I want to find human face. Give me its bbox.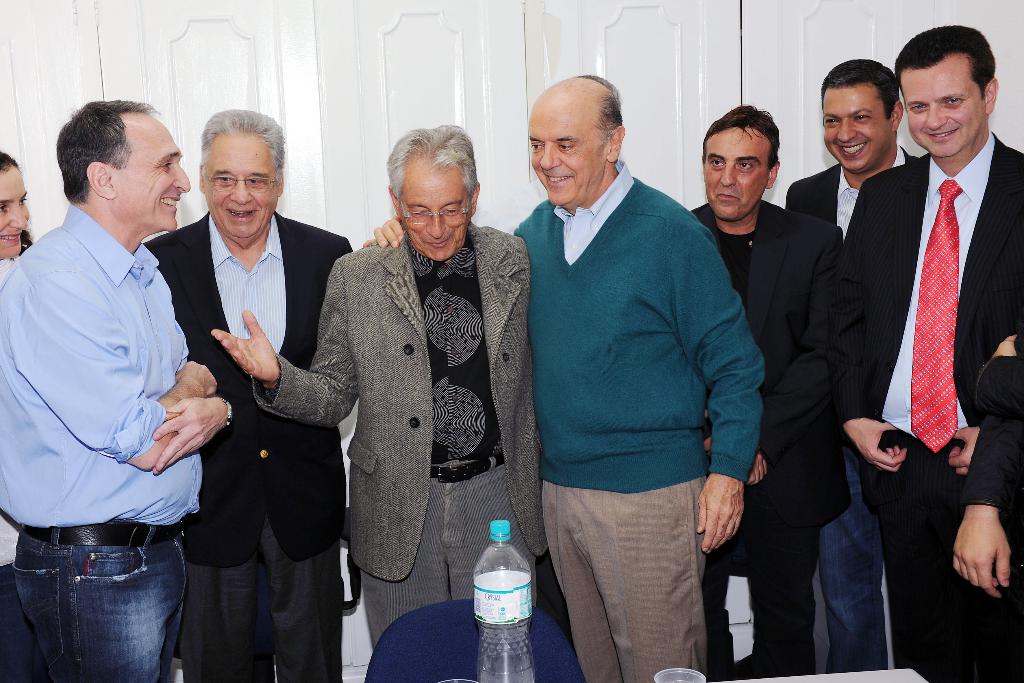
select_region(893, 60, 980, 156).
